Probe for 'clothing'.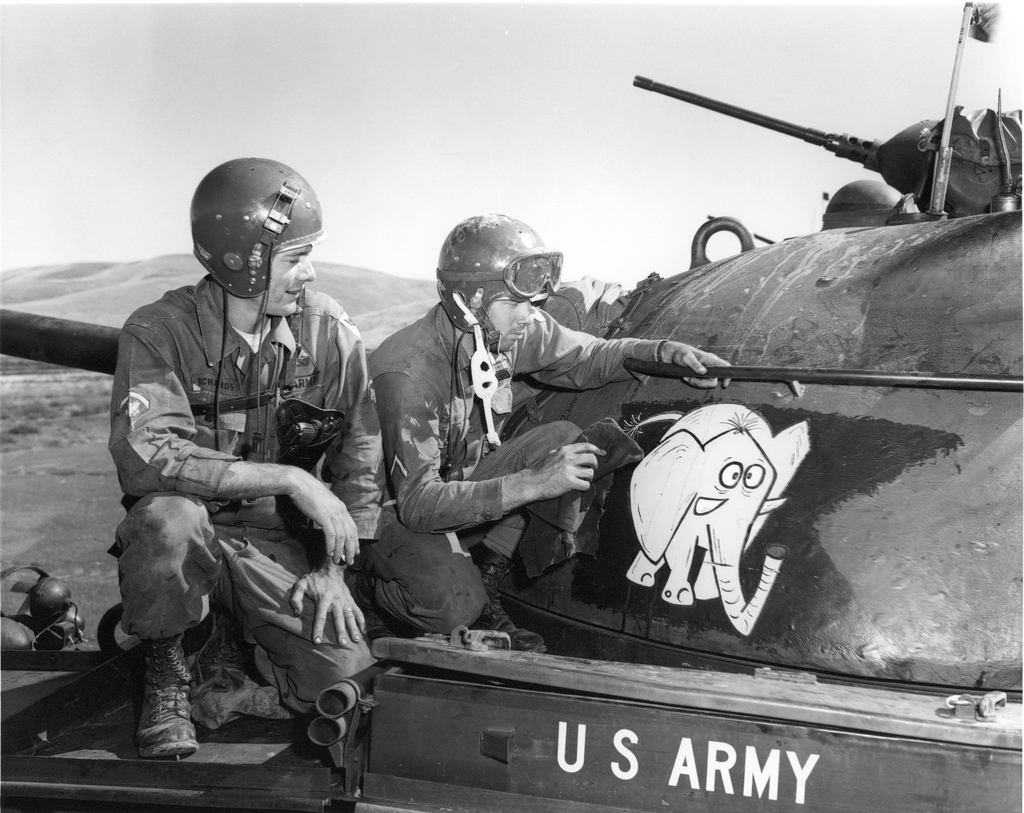
Probe result: bbox=(366, 216, 665, 635).
